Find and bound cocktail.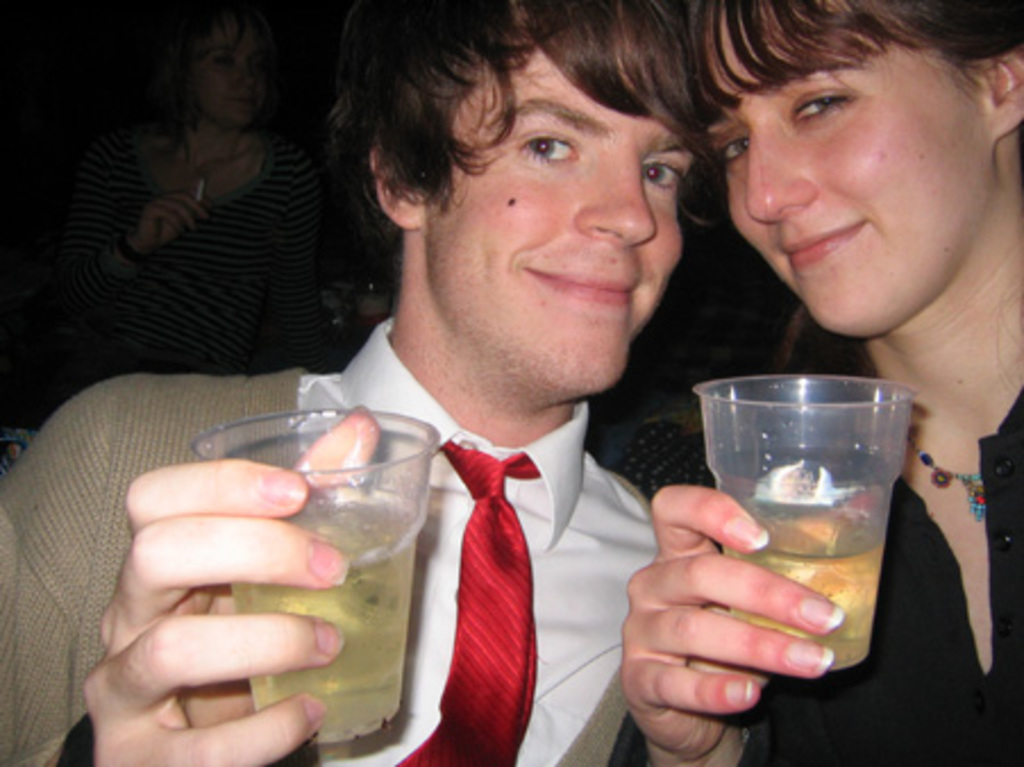
Bound: <bbox>688, 365, 915, 676</bbox>.
